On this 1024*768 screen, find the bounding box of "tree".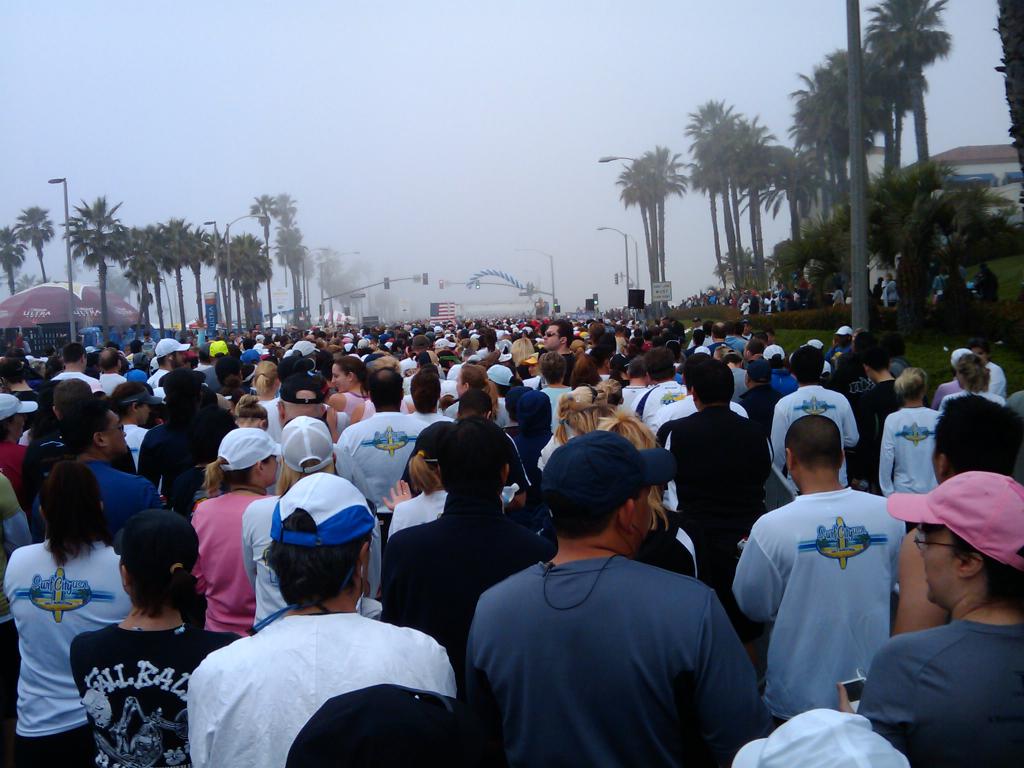
Bounding box: bbox=[244, 190, 282, 314].
